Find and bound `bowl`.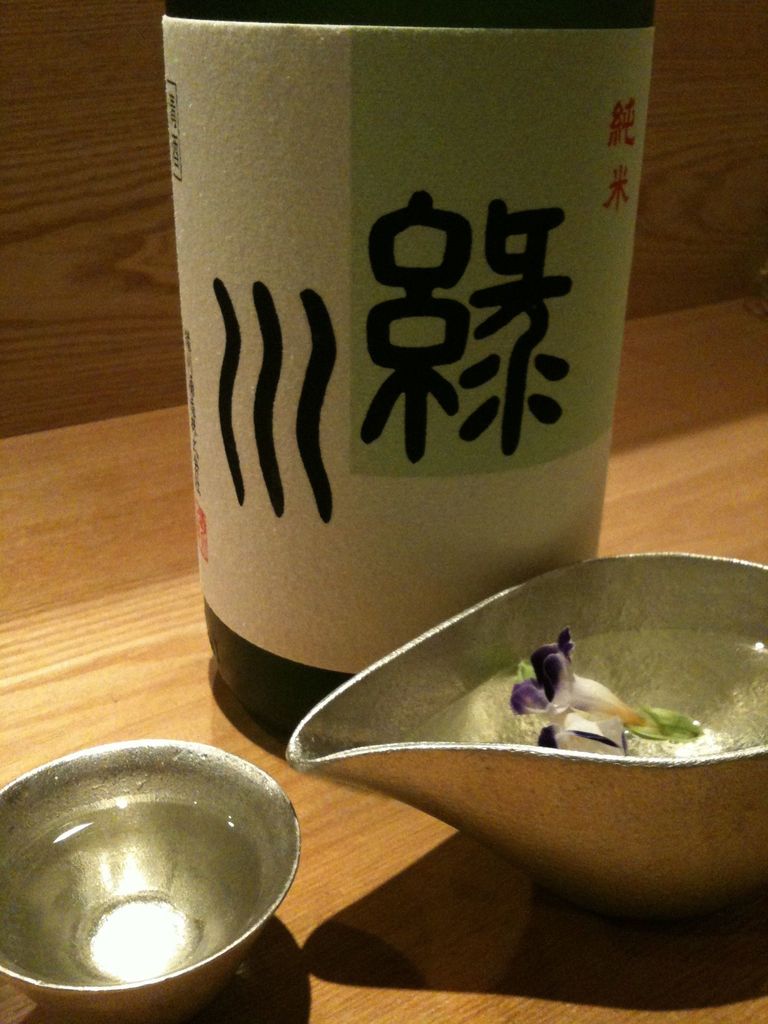
Bound: region(0, 737, 303, 1023).
